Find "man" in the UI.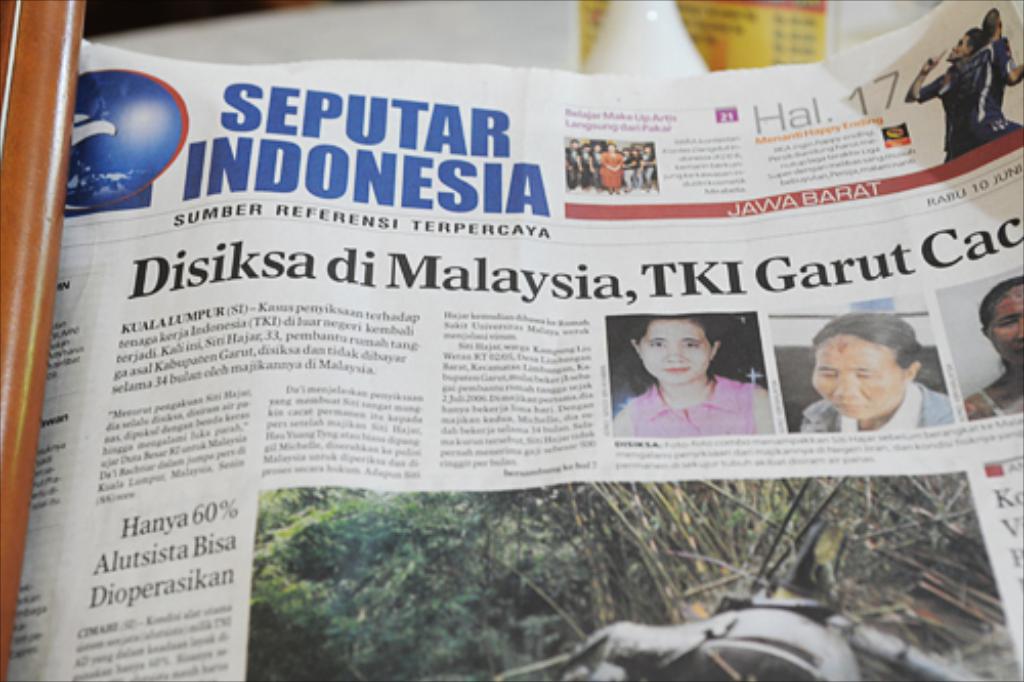
UI element at 907/18/989/158.
